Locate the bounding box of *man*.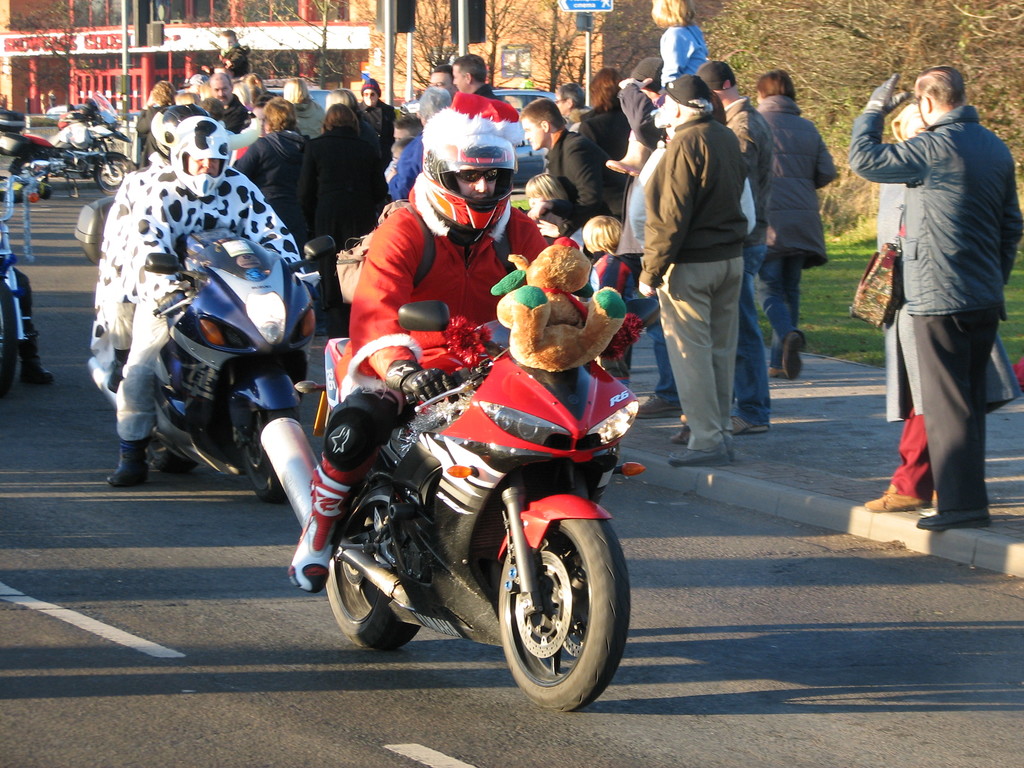
Bounding box: {"left": 452, "top": 55, "right": 499, "bottom": 95}.
